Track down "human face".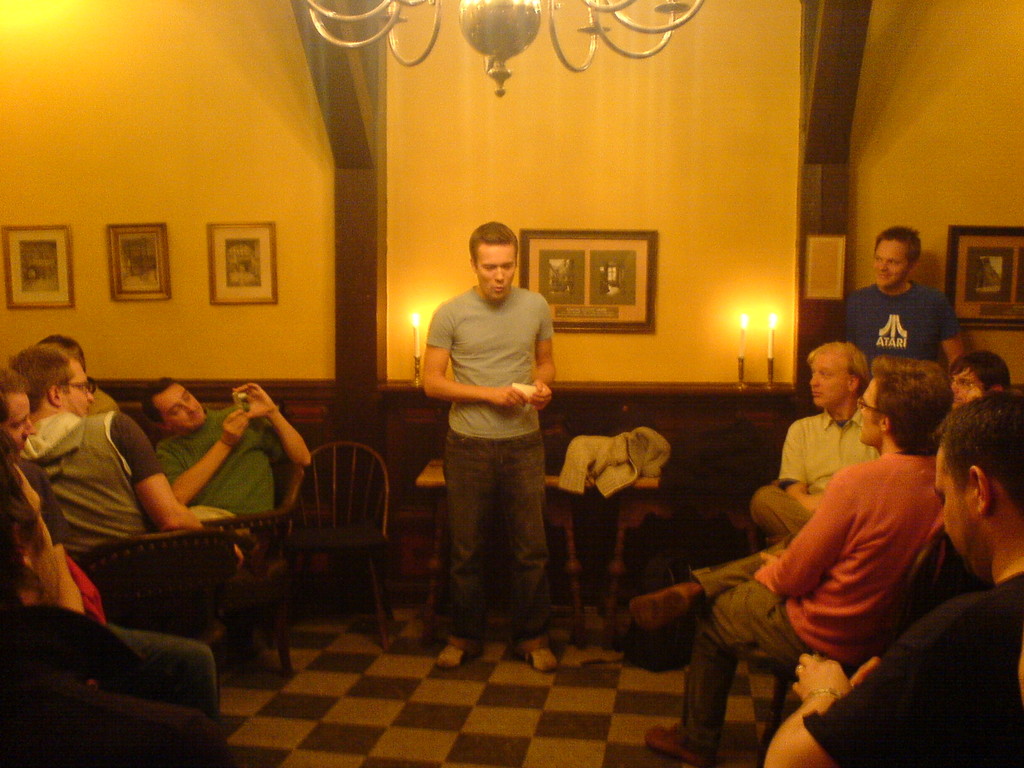
Tracked to detection(931, 450, 975, 579).
